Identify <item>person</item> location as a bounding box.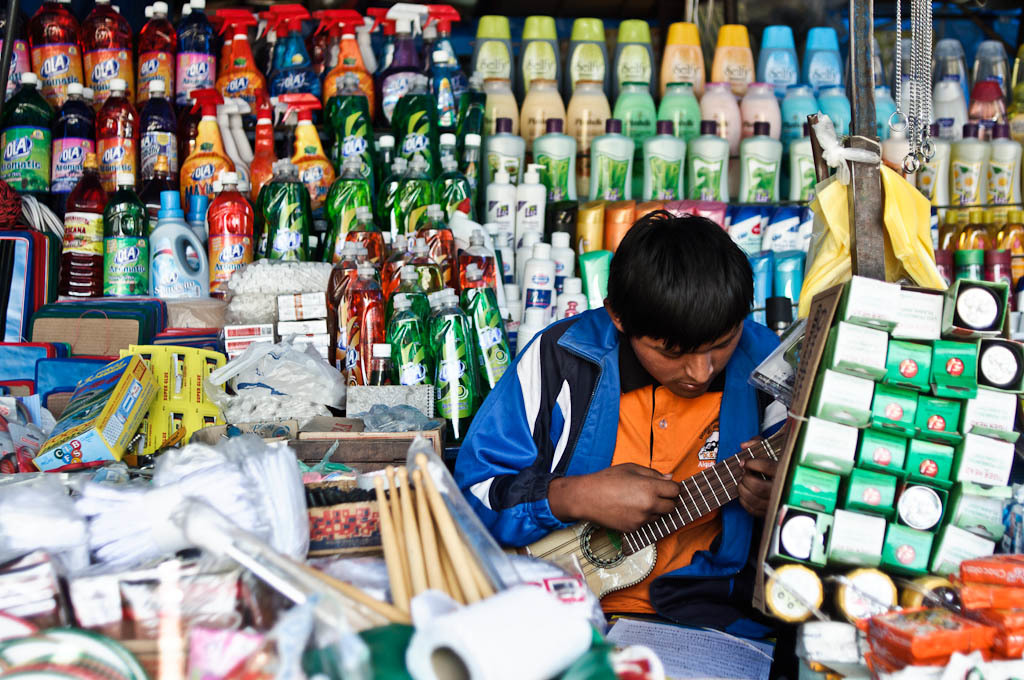
BBox(453, 202, 788, 633).
